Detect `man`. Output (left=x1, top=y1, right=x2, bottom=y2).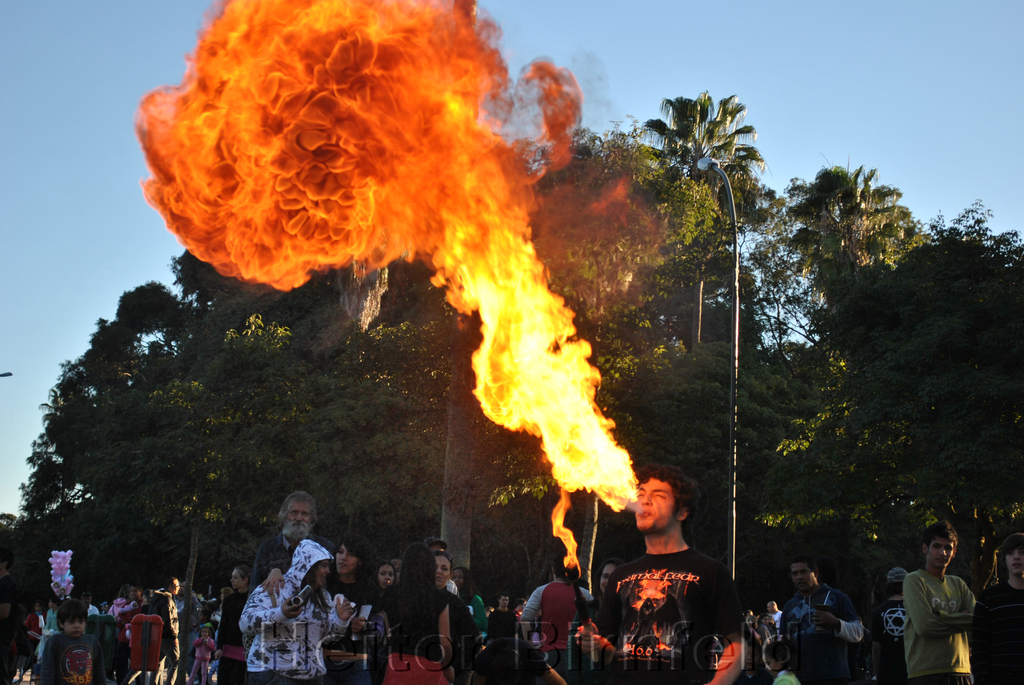
(left=774, top=554, right=868, bottom=684).
